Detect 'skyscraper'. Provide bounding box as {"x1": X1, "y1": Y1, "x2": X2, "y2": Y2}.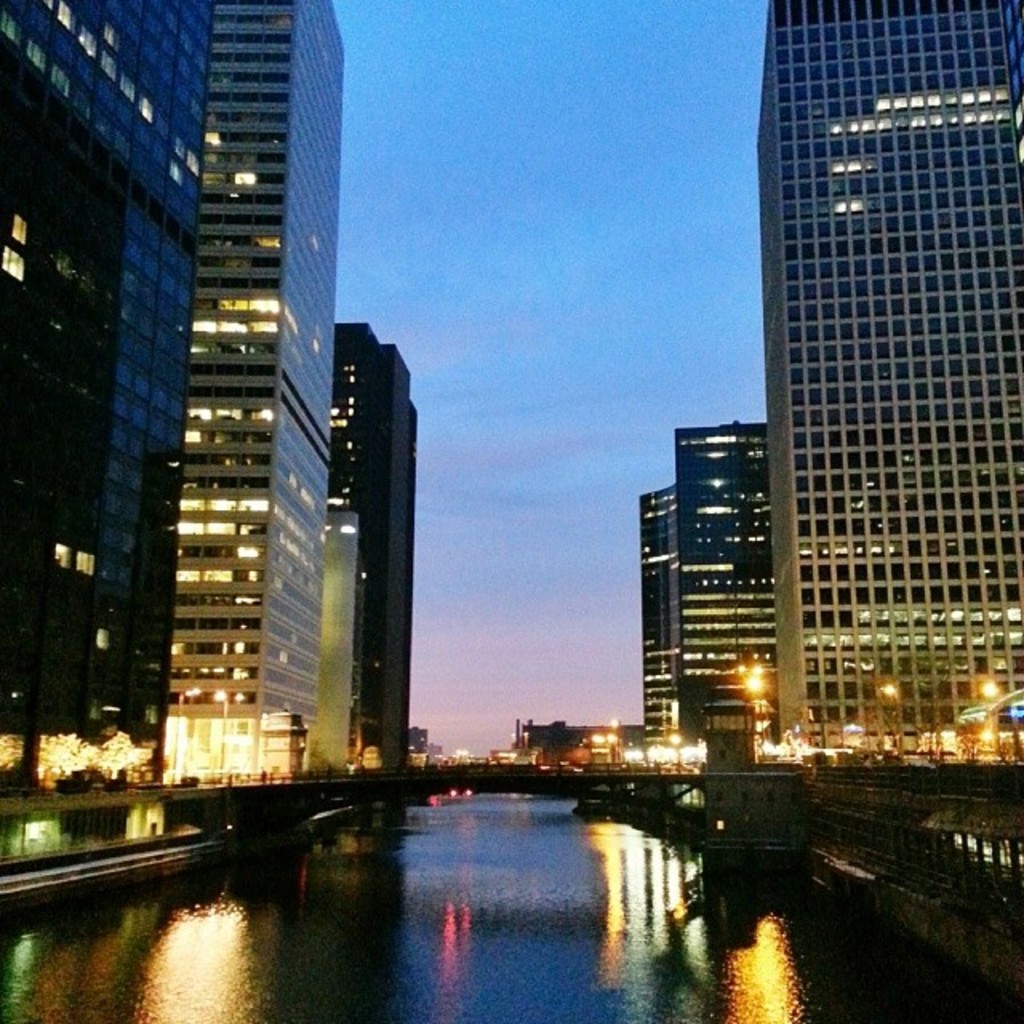
{"x1": 141, "y1": 0, "x2": 362, "y2": 798}.
